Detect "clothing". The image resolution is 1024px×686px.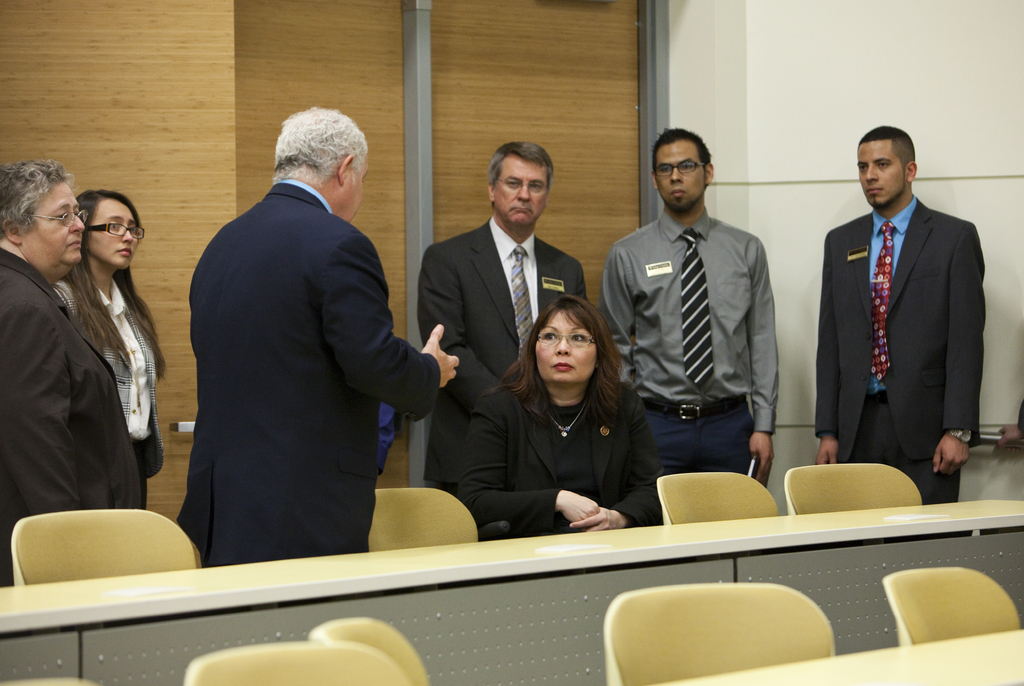
[165, 141, 433, 600].
